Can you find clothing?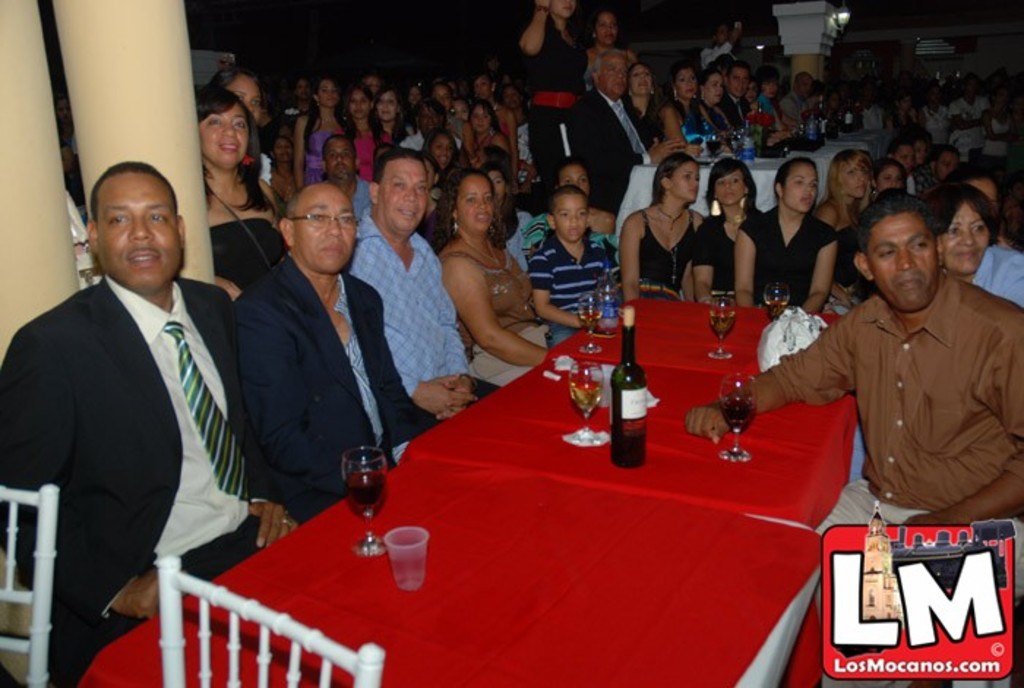
Yes, bounding box: 927:104:949:146.
